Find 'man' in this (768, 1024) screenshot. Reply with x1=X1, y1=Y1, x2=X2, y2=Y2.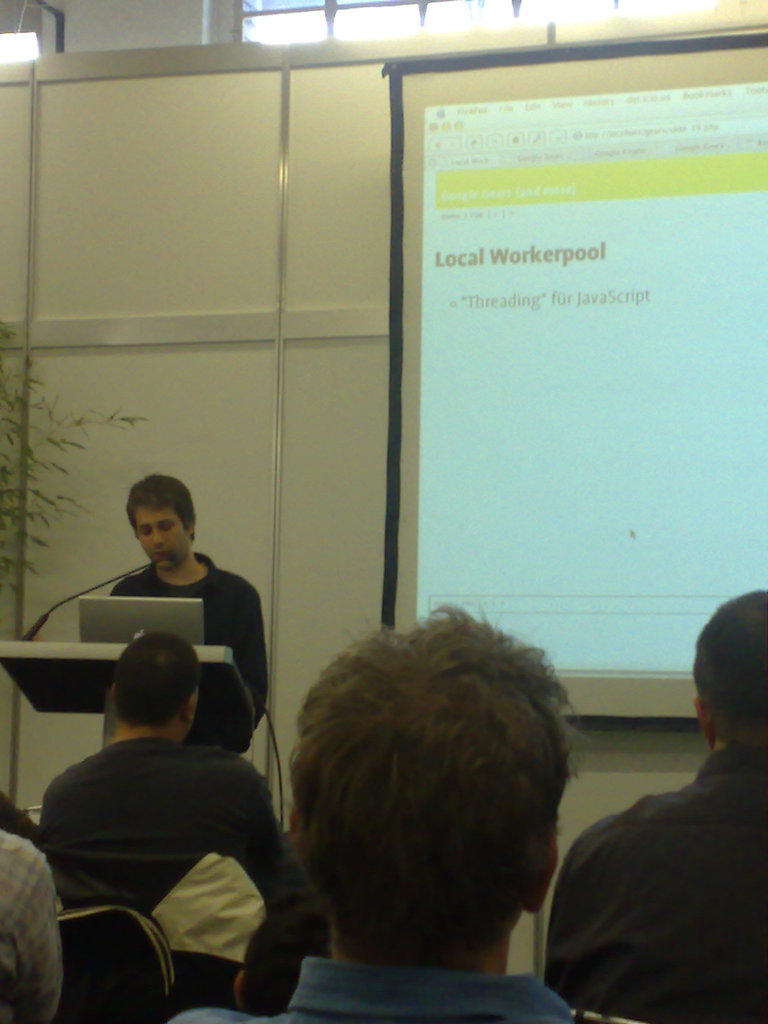
x1=547, y1=586, x2=767, y2=1016.
